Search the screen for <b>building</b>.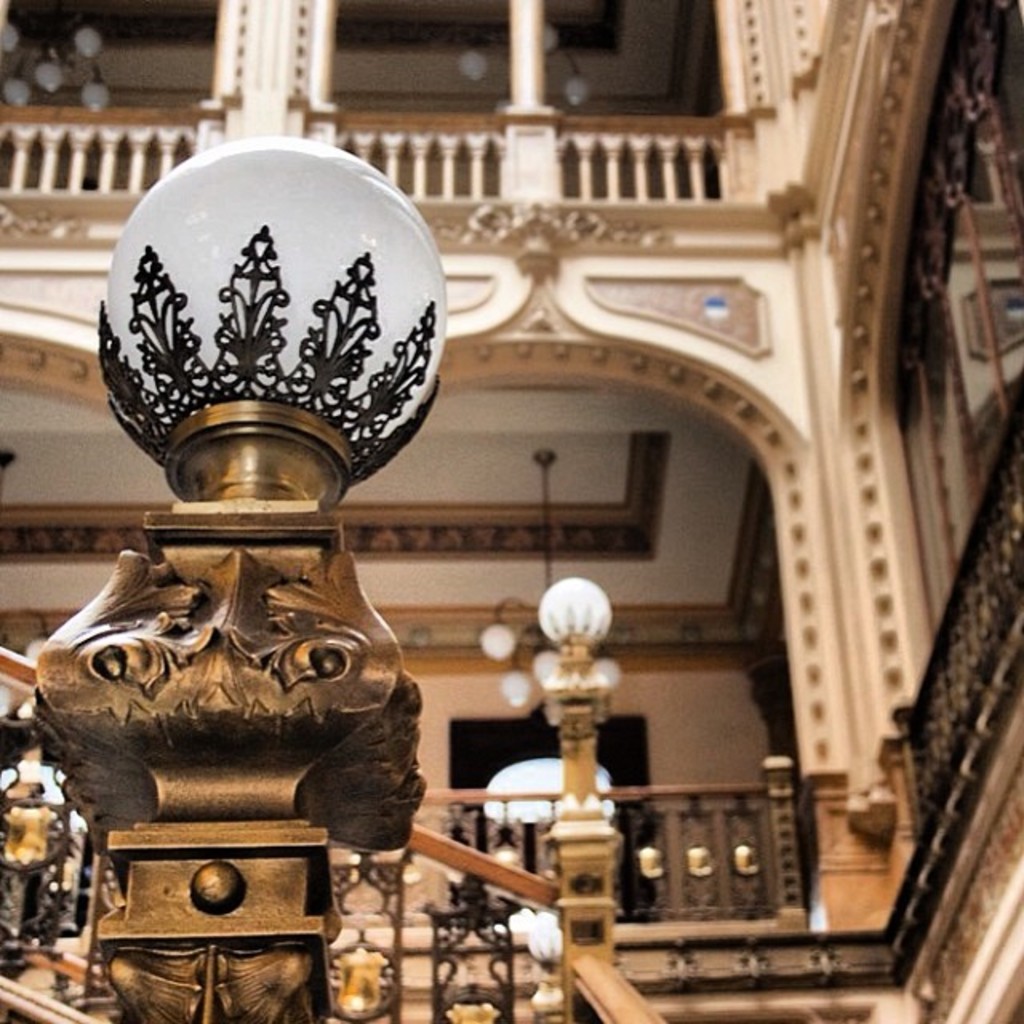
Found at box=[0, 0, 1022, 1022].
